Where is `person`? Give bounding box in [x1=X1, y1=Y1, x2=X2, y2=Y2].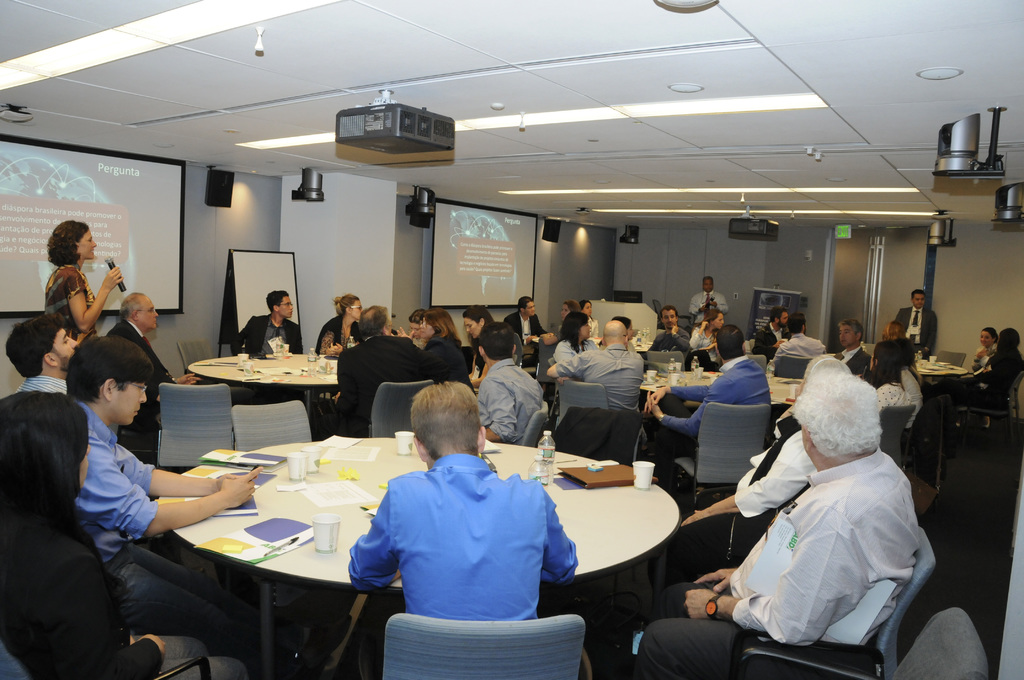
[x1=504, y1=310, x2=547, y2=365].
